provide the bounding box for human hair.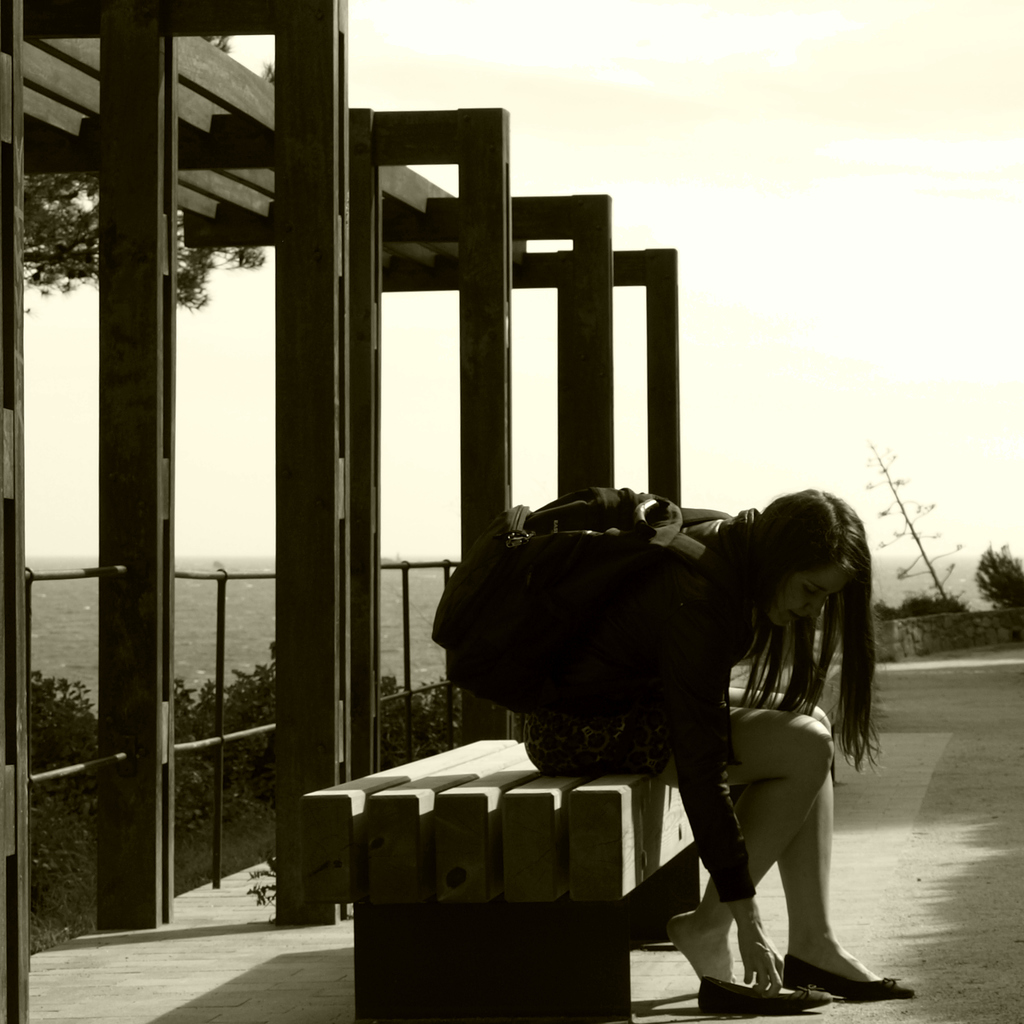
(x1=752, y1=492, x2=878, y2=716).
